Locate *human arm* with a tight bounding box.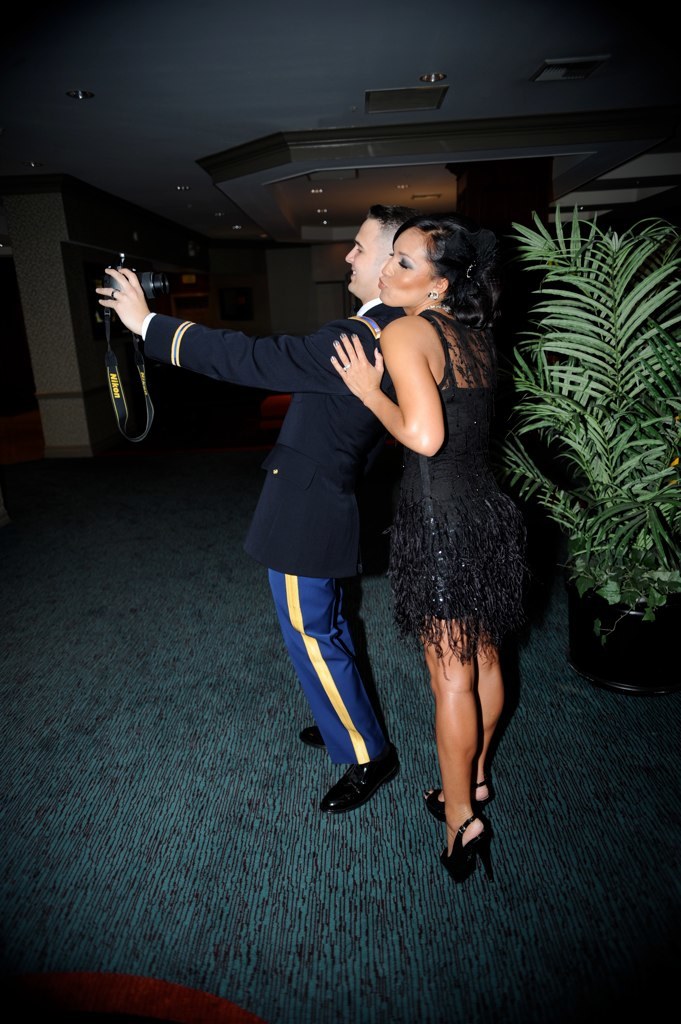
95, 268, 367, 396.
